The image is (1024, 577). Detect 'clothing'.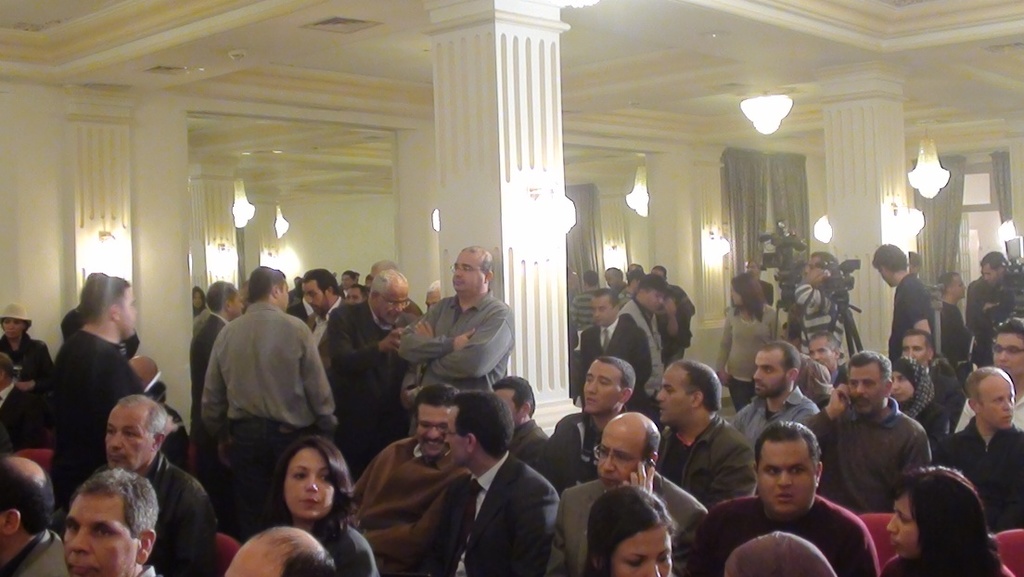
Detection: crop(790, 286, 849, 384).
